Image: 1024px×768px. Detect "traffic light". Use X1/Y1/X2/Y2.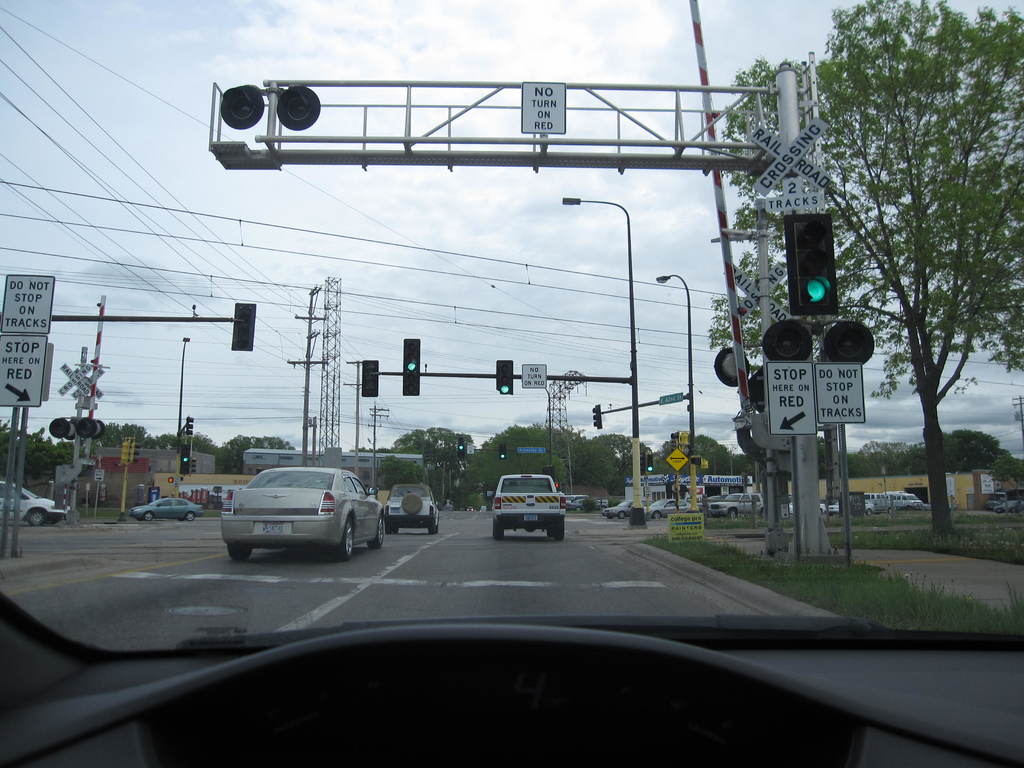
499/444/505/461.
